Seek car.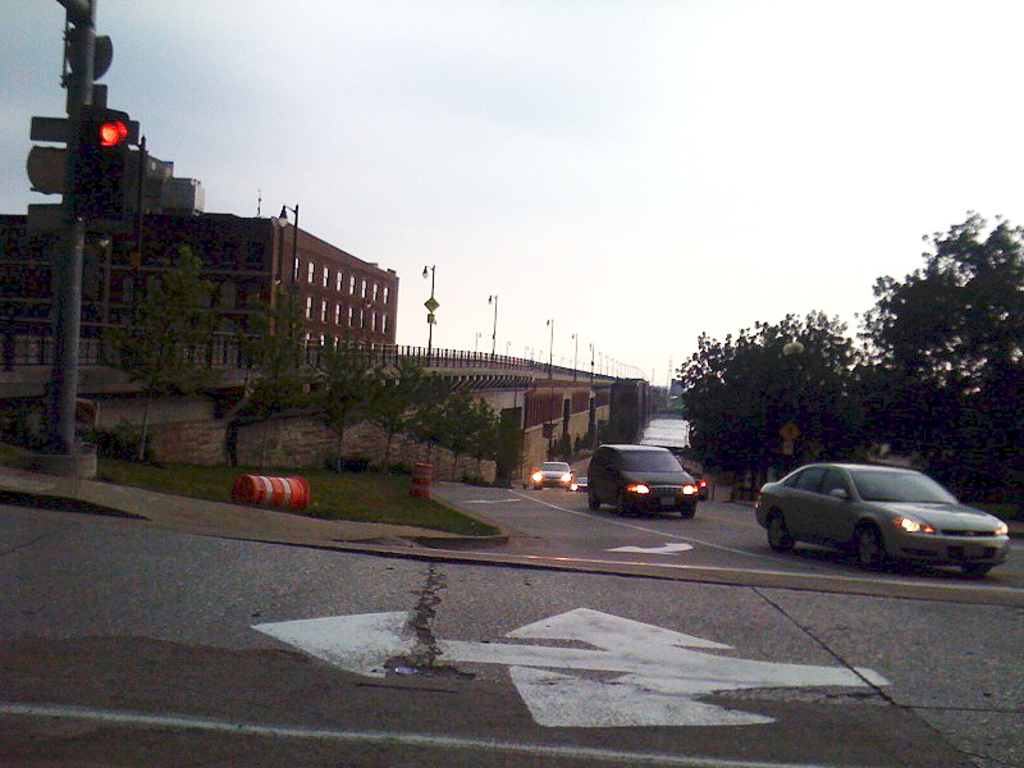
[left=572, top=477, right=589, bottom=489].
